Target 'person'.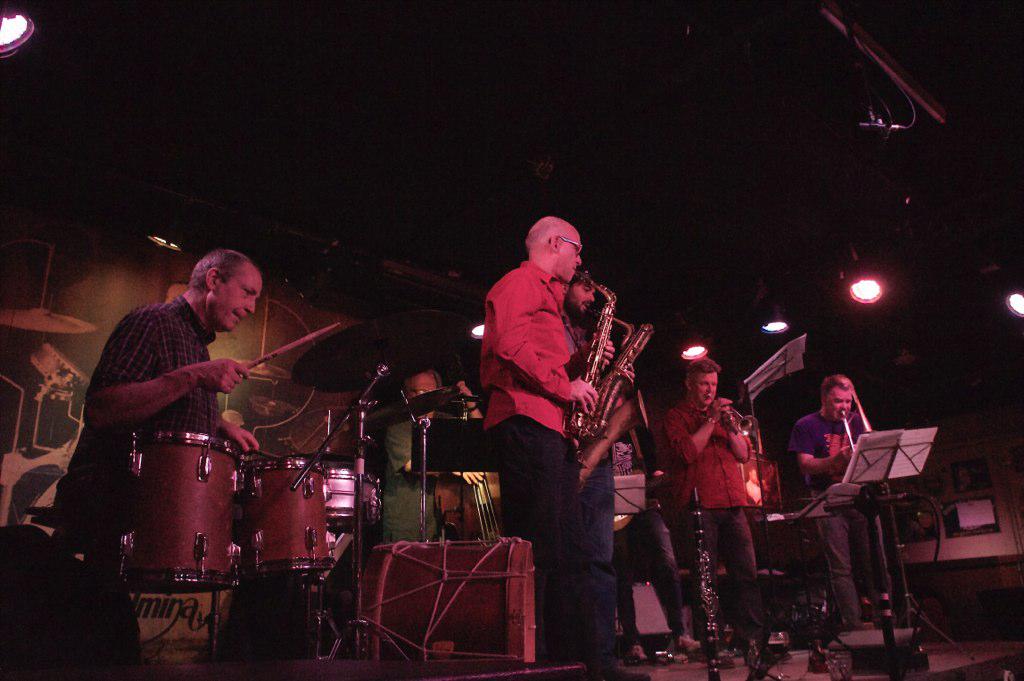
Target region: box=[792, 373, 897, 635].
